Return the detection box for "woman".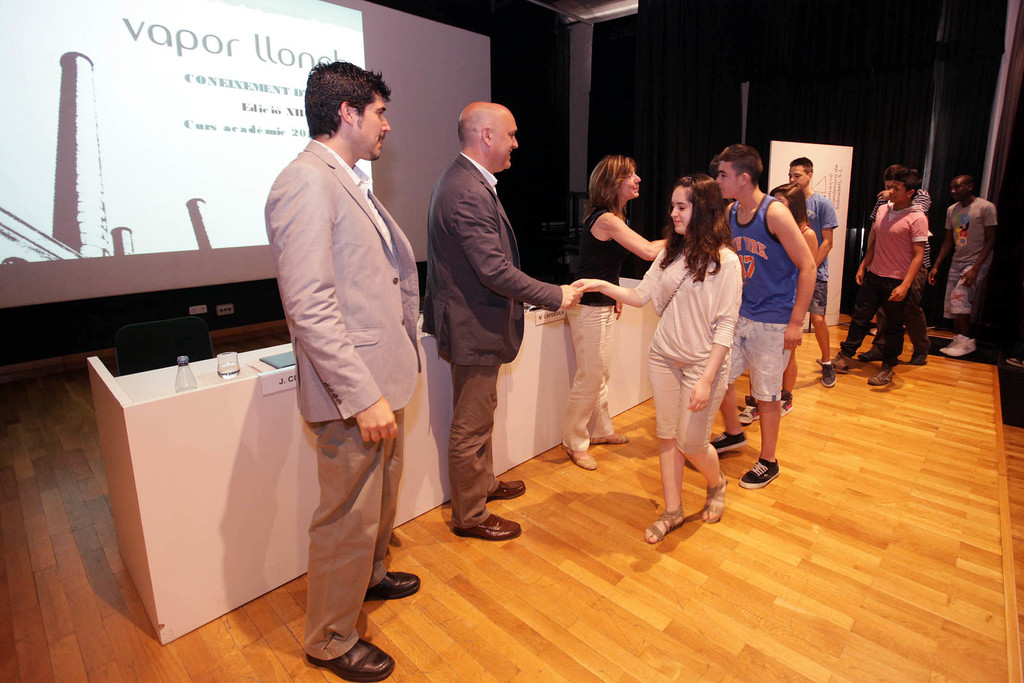
(751,184,825,429).
